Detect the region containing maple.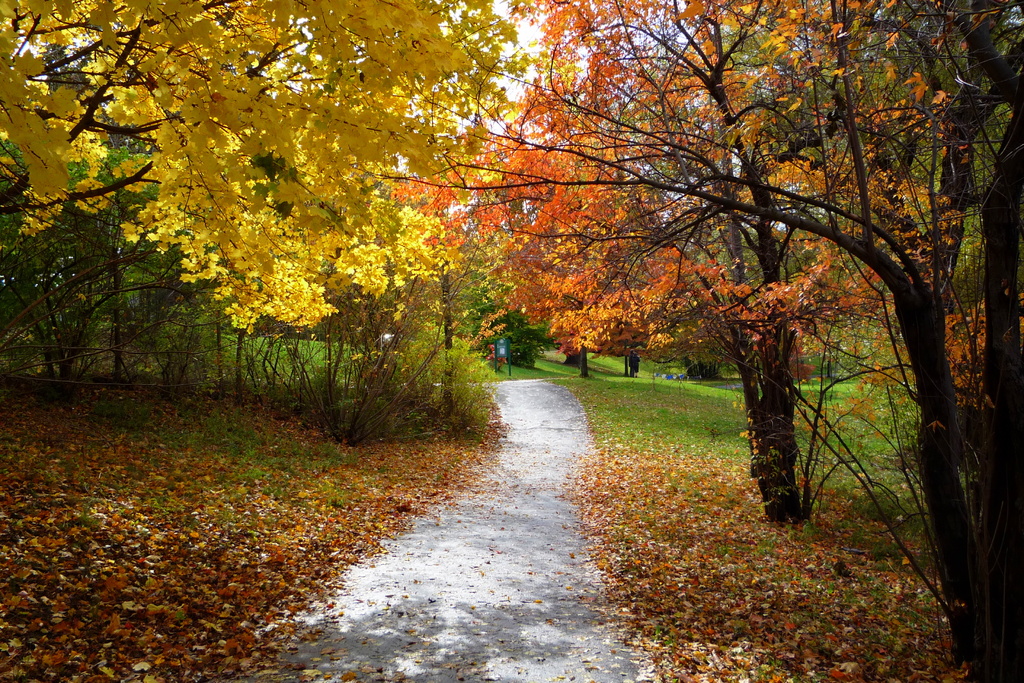
[x1=443, y1=5, x2=1023, y2=682].
